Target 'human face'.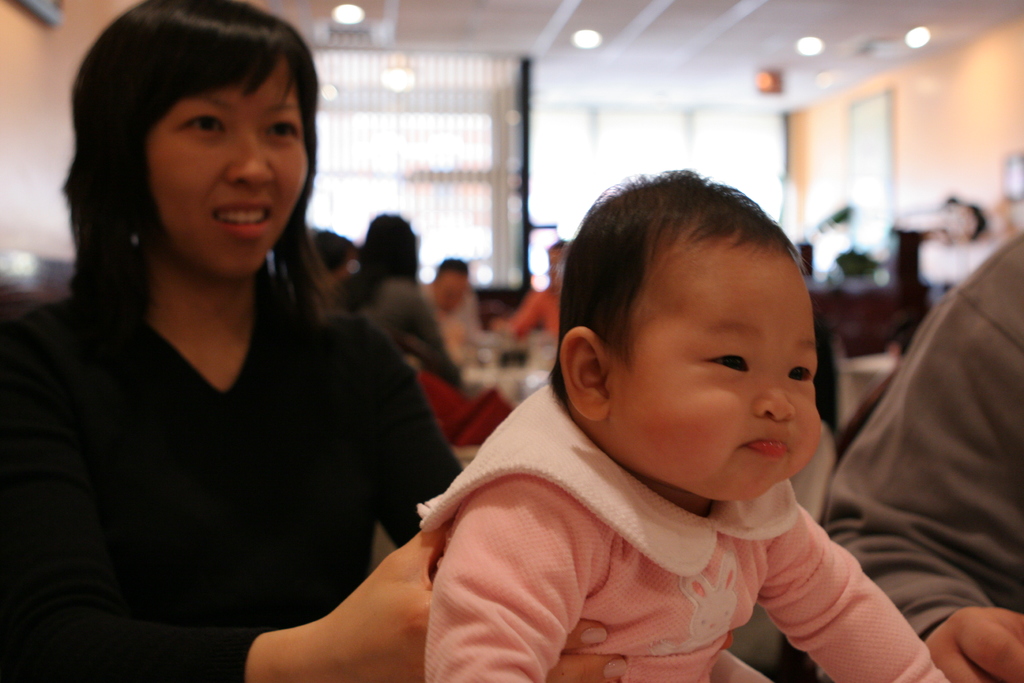
Target region: <region>439, 272, 464, 314</region>.
